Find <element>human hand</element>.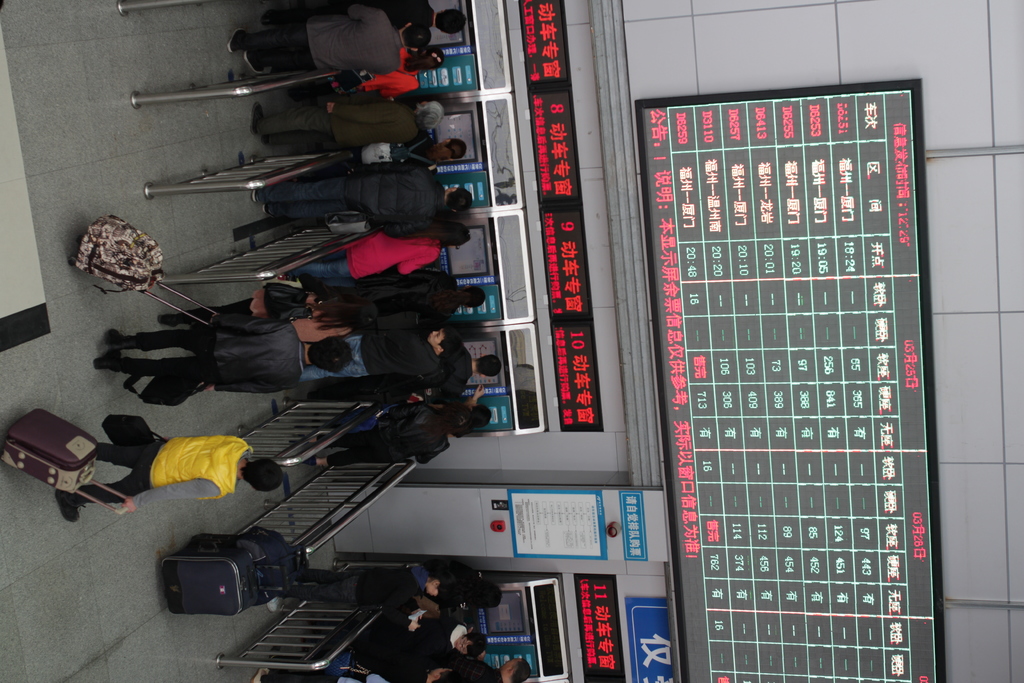
(x1=121, y1=498, x2=140, y2=516).
